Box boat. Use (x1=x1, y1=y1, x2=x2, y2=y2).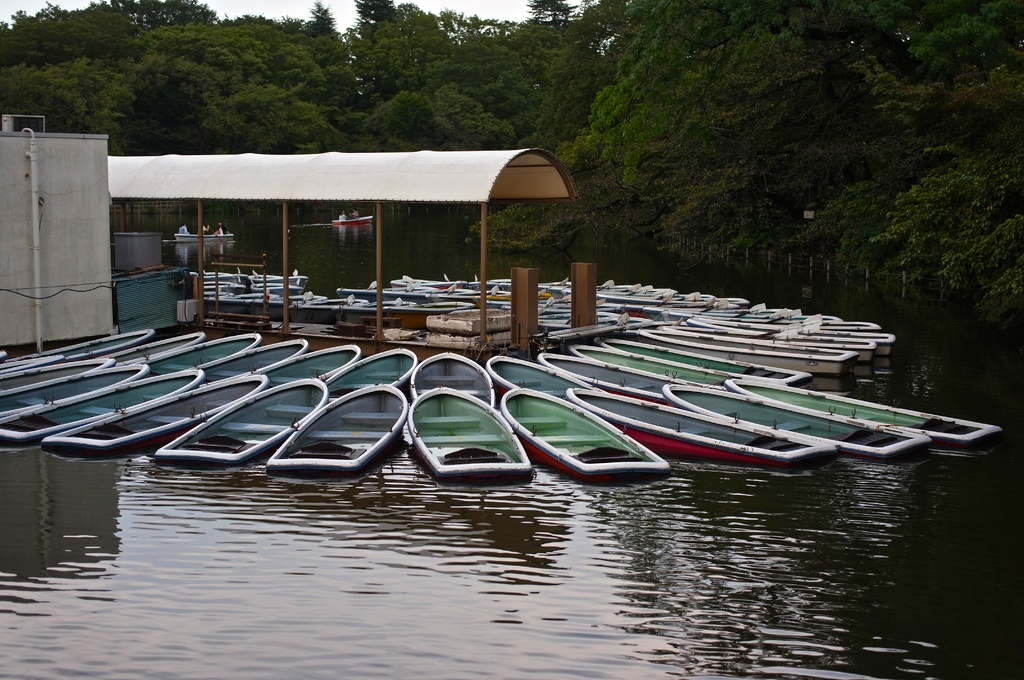
(x1=568, y1=341, x2=732, y2=394).
